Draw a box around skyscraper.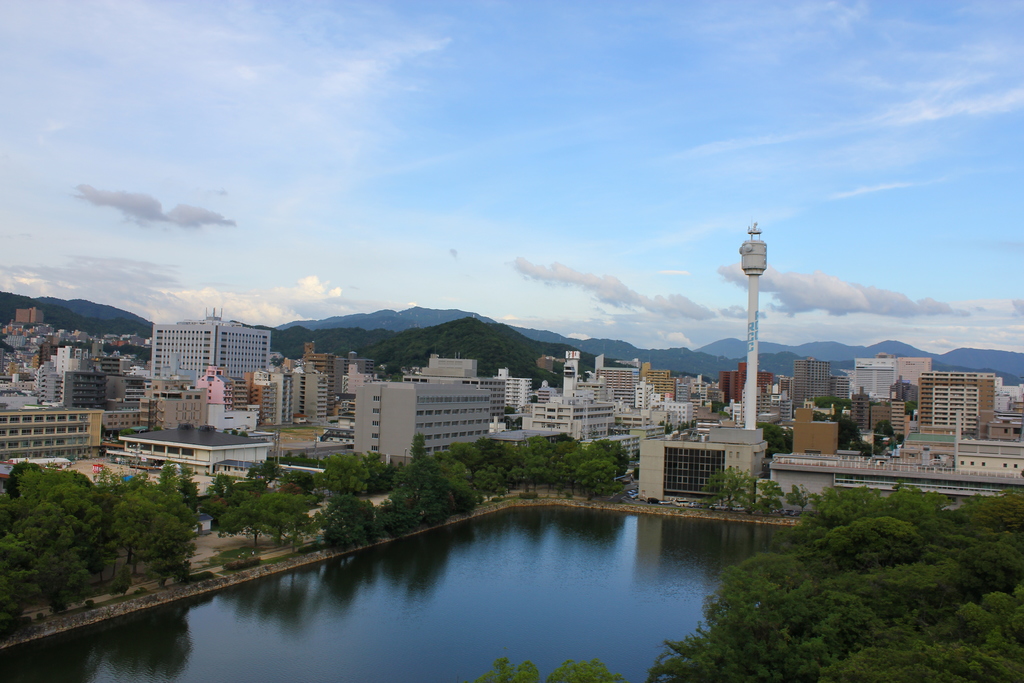
141:308:281:377.
